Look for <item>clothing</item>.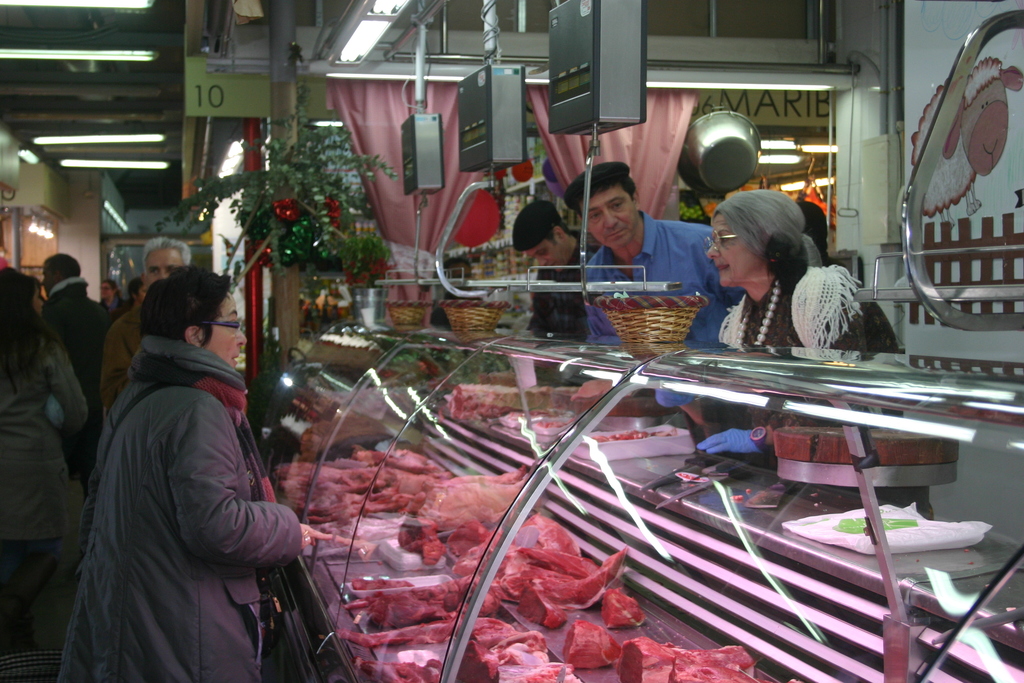
Found: bbox=(688, 256, 931, 522).
